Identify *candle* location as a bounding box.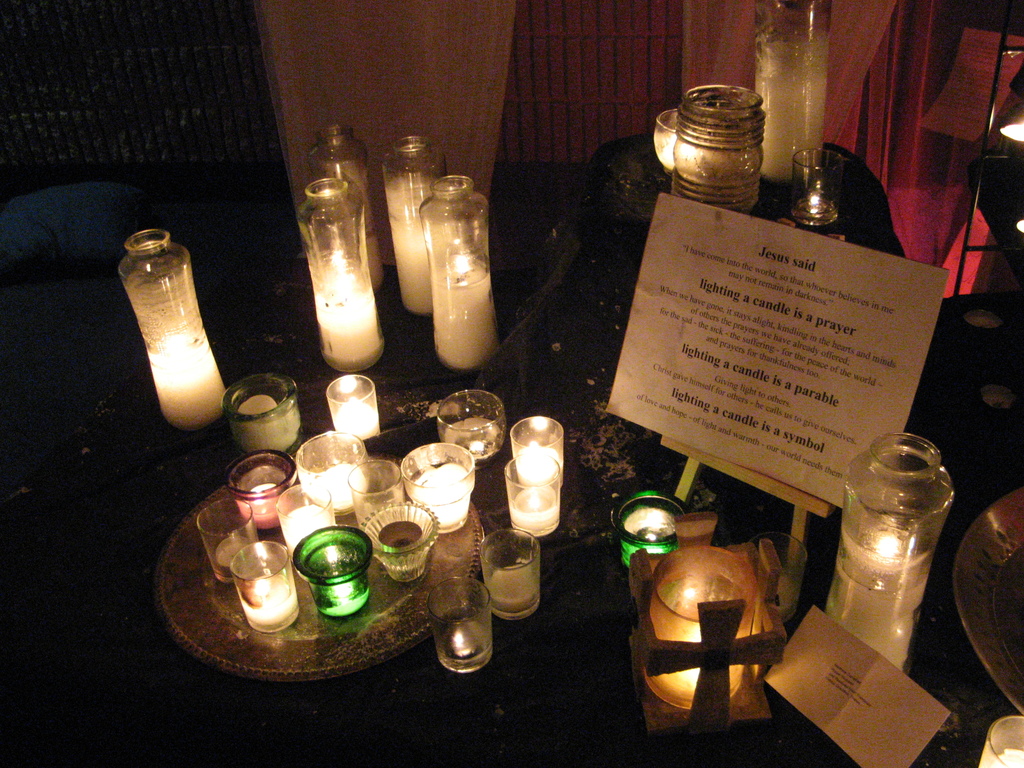
x1=282 y1=508 x2=331 y2=547.
